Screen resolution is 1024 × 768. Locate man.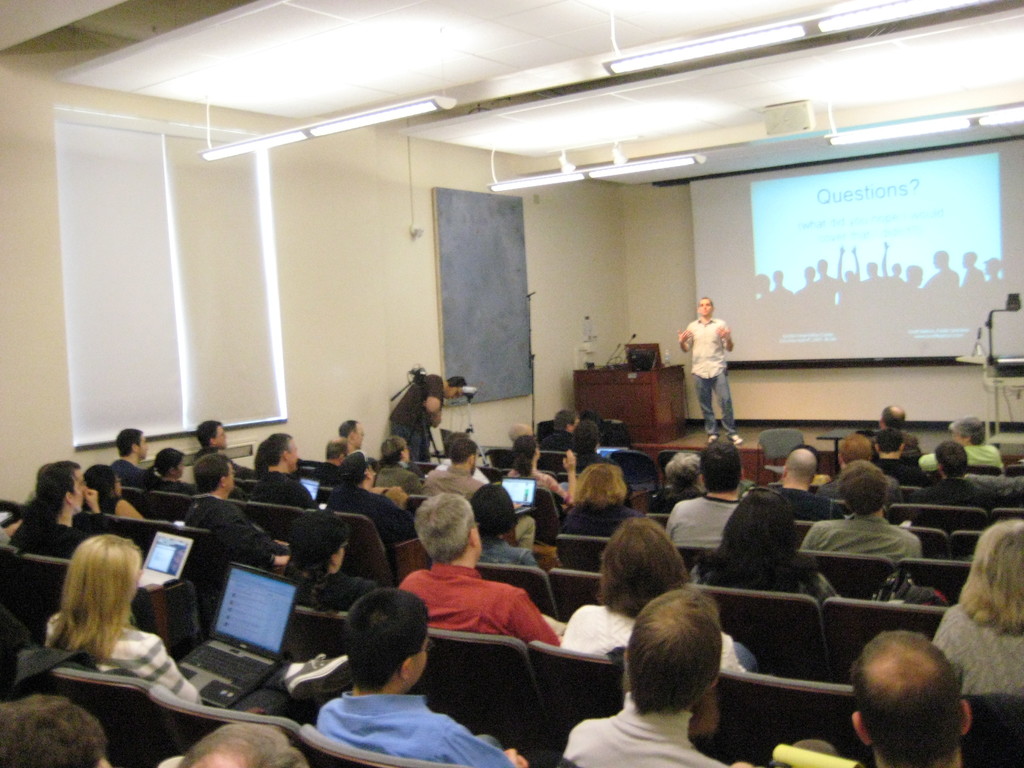
Rect(325, 456, 419, 570).
